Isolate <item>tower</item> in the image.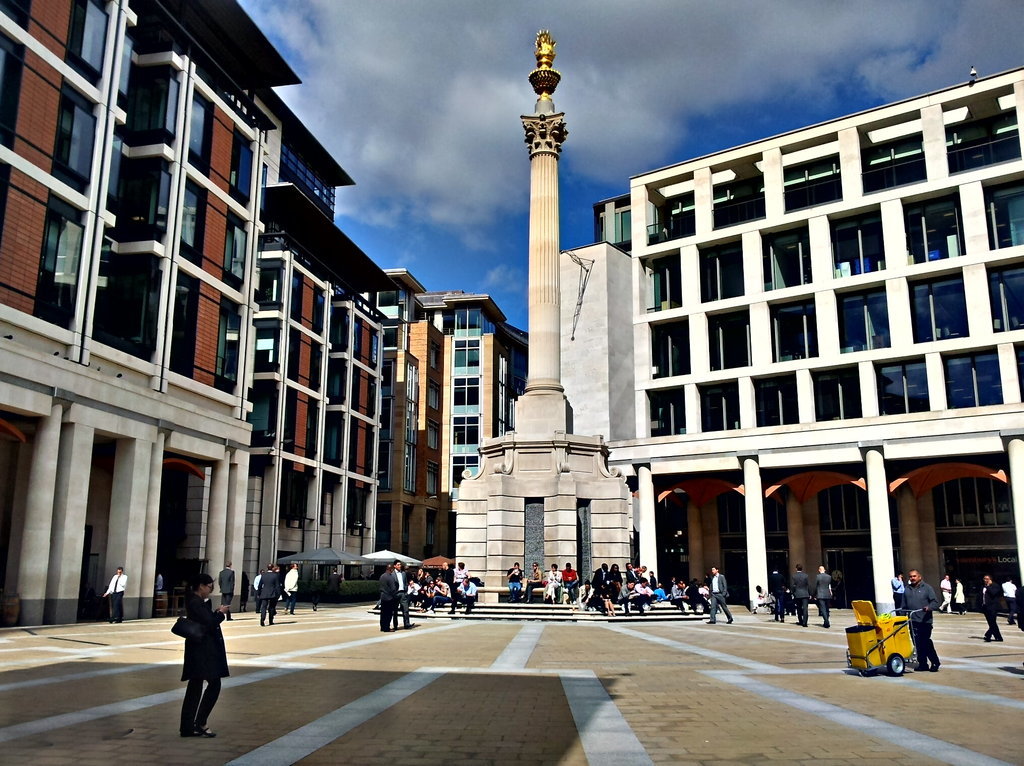
Isolated region: box(444, 300, 528, 478).
